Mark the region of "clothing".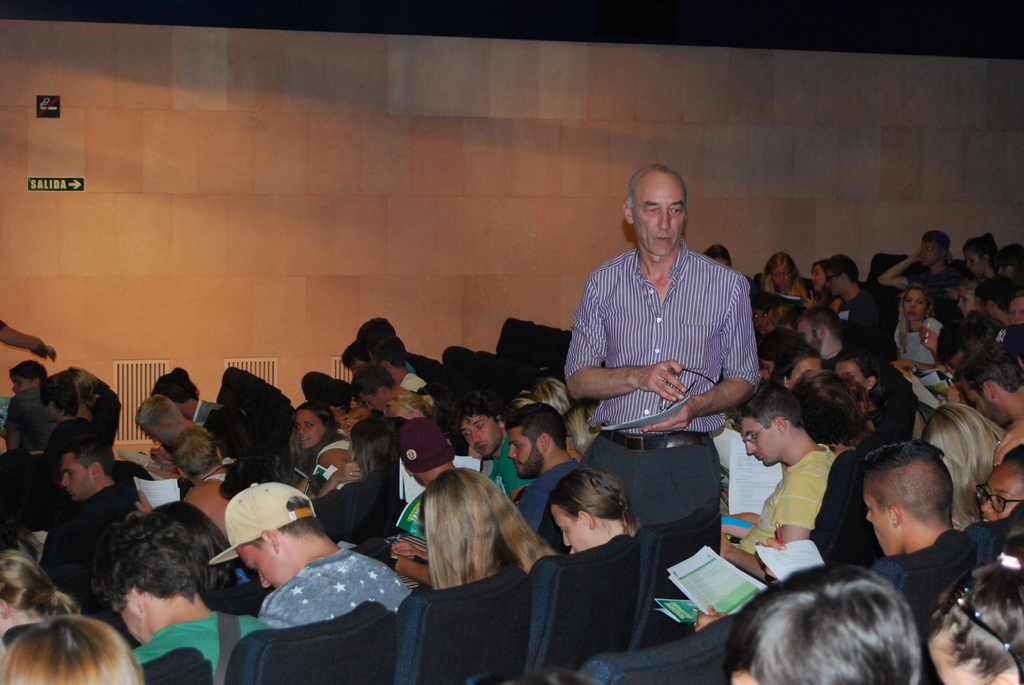
Region: bbox=(836, 286, 877, 349).
